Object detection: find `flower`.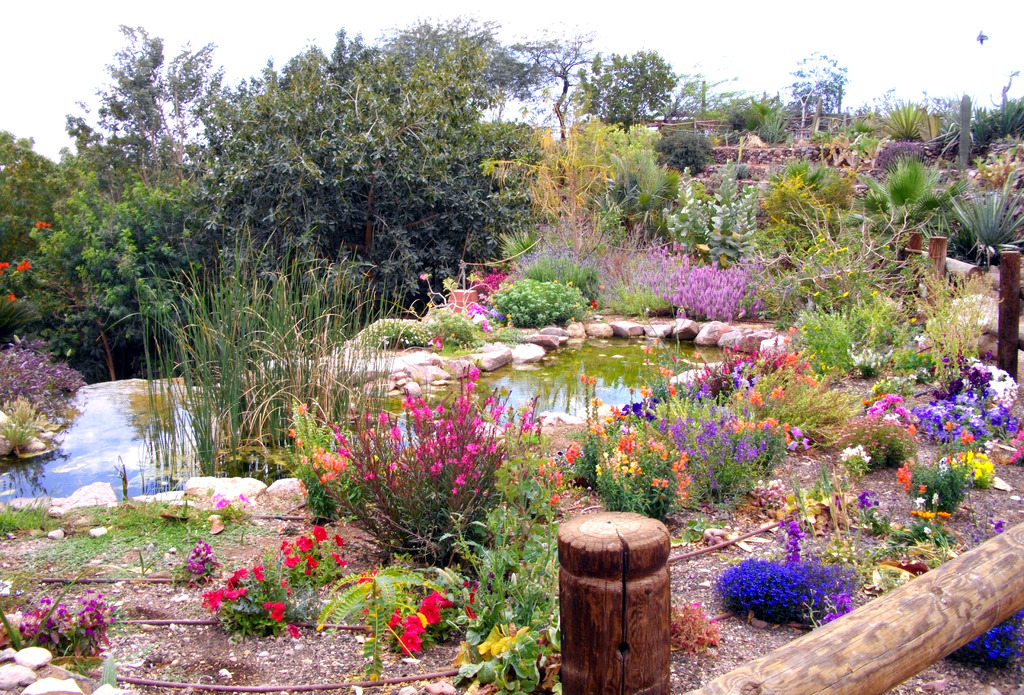
(x1=33, y1=220, x2=58, y2=228).
